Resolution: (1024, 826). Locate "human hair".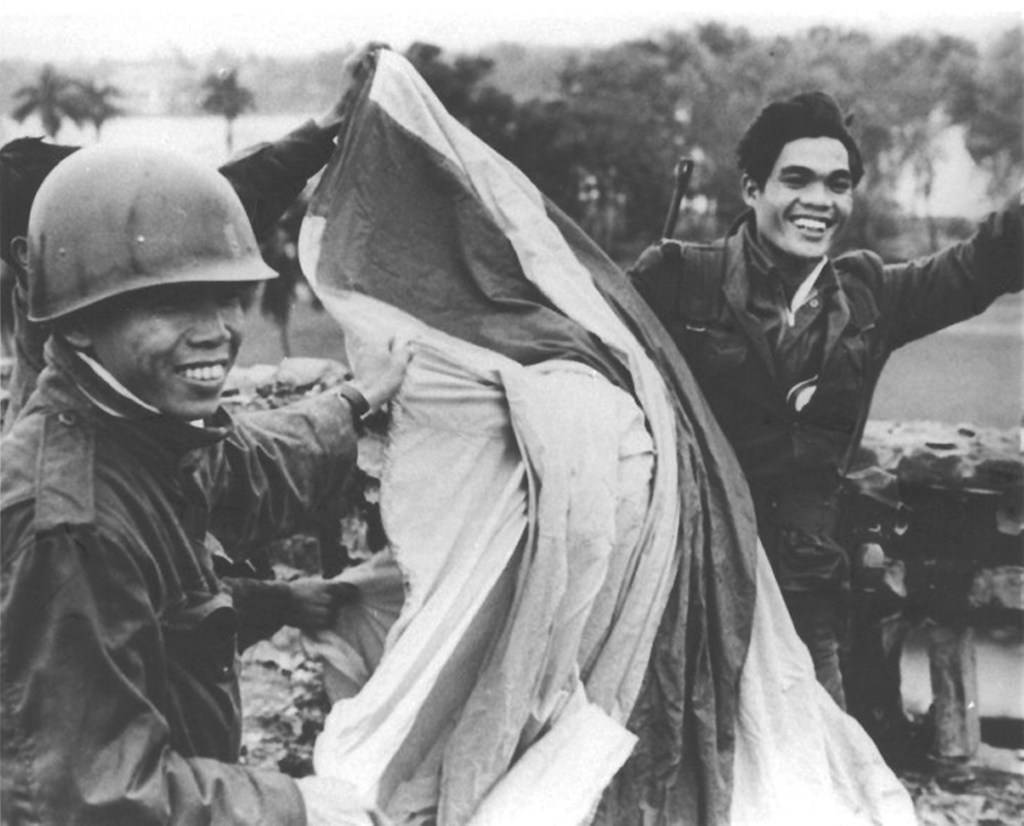
[left=735, top=85, right=875, bottom=228].
